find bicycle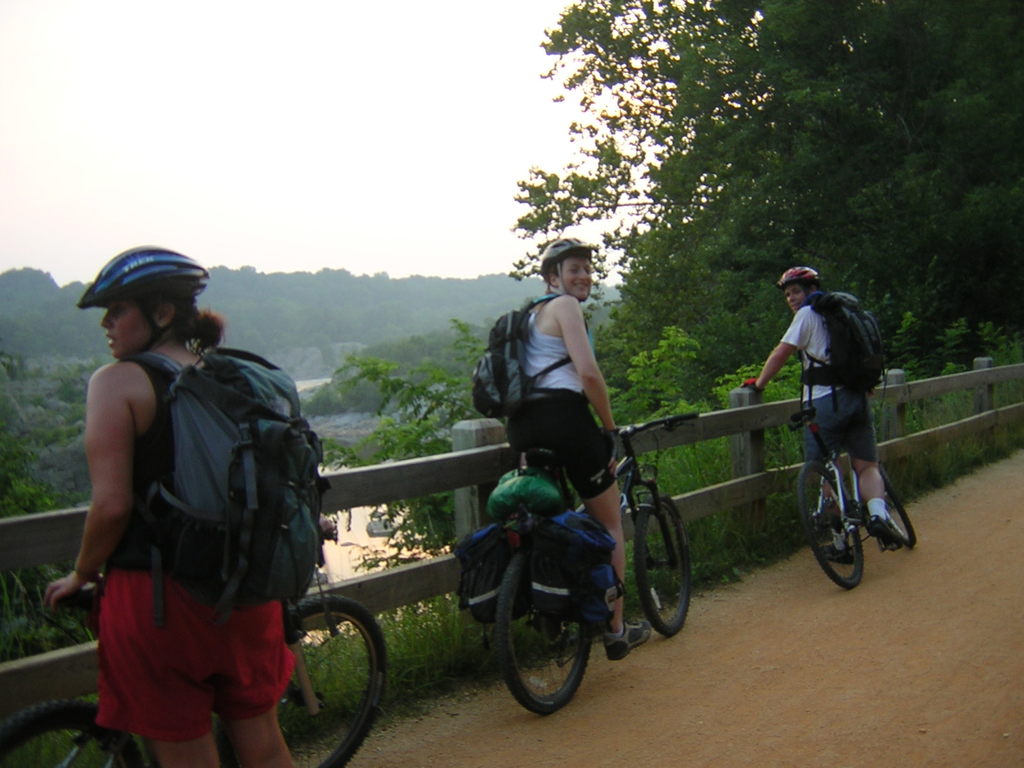
l=0, t=519, r=388, b=767
